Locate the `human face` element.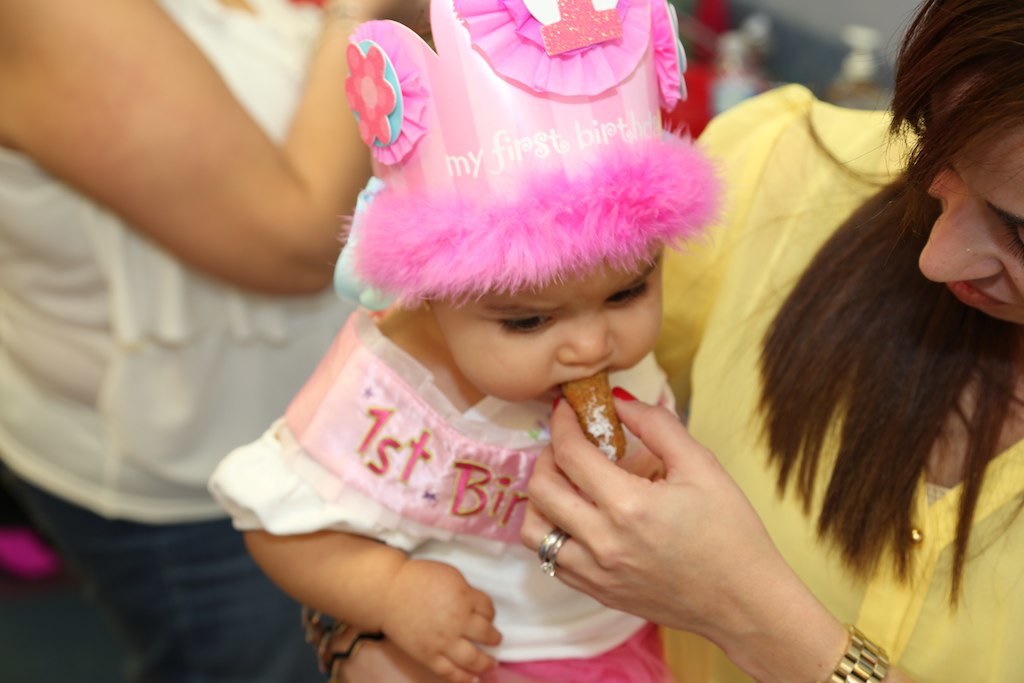
Element bbox: select_region(435, 251, 670, 421).
